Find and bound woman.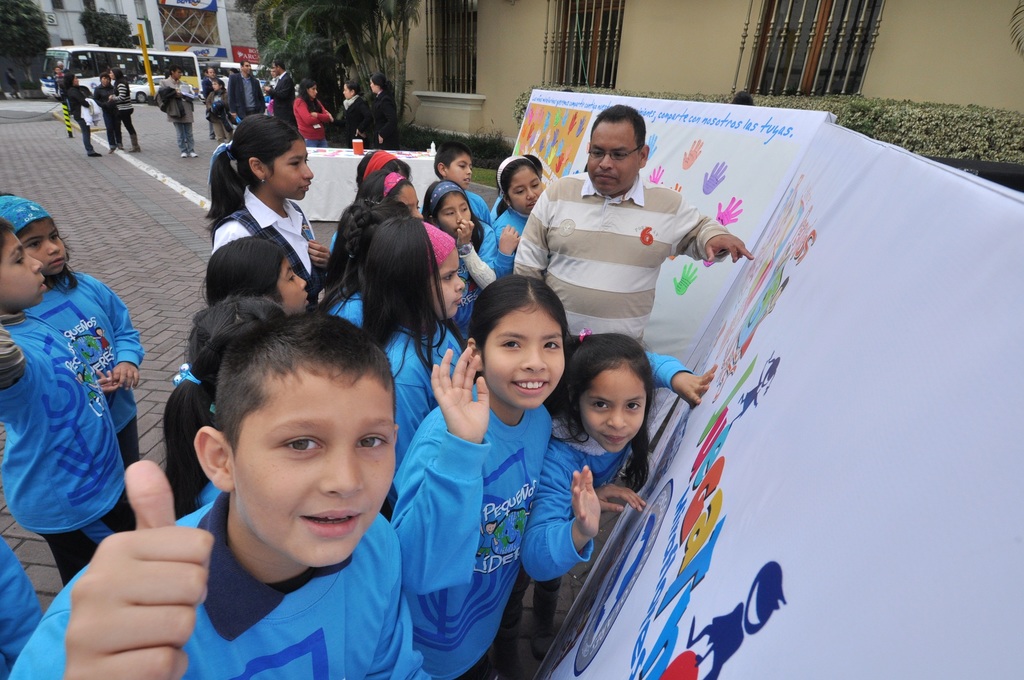
Bound: {"left": 289, "top": 77, "right": 332, "bottom": 149}.
